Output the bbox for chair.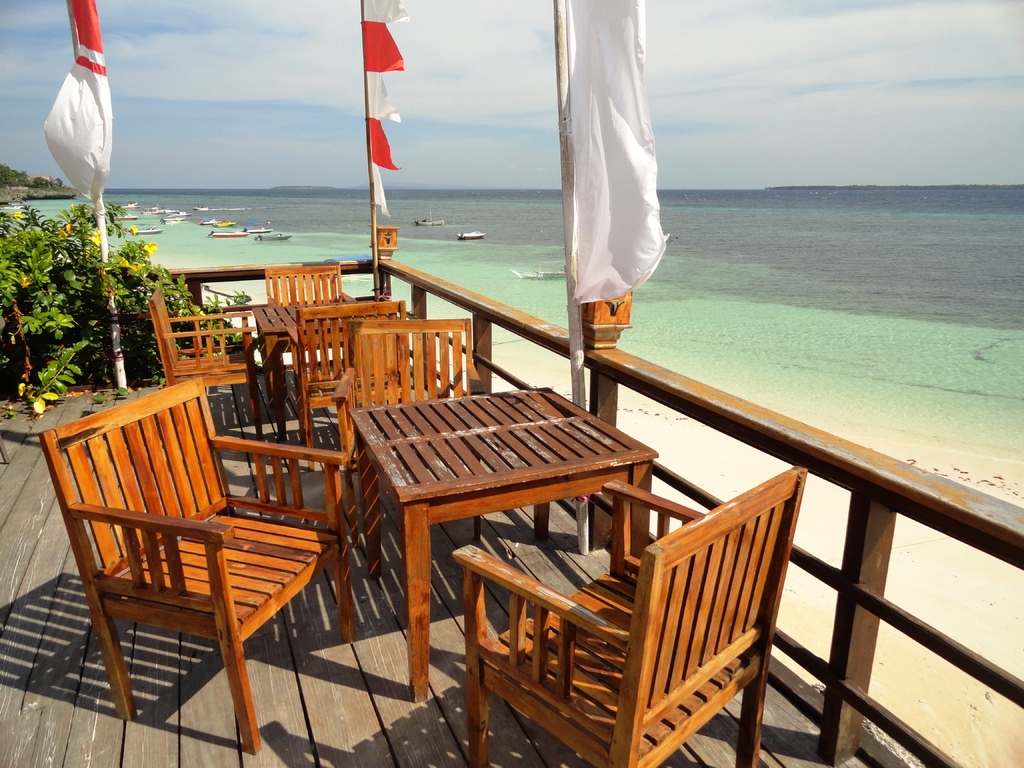
bbox(453, 461, 809, 767).
